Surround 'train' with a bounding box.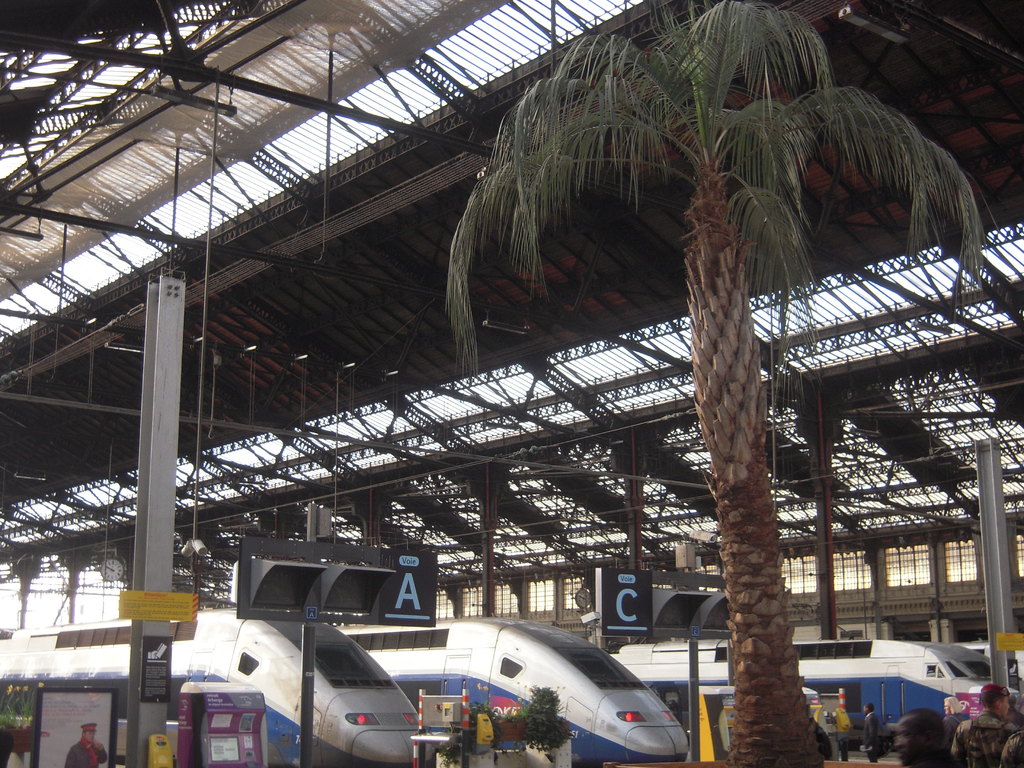
0, 607, 438, 765.
